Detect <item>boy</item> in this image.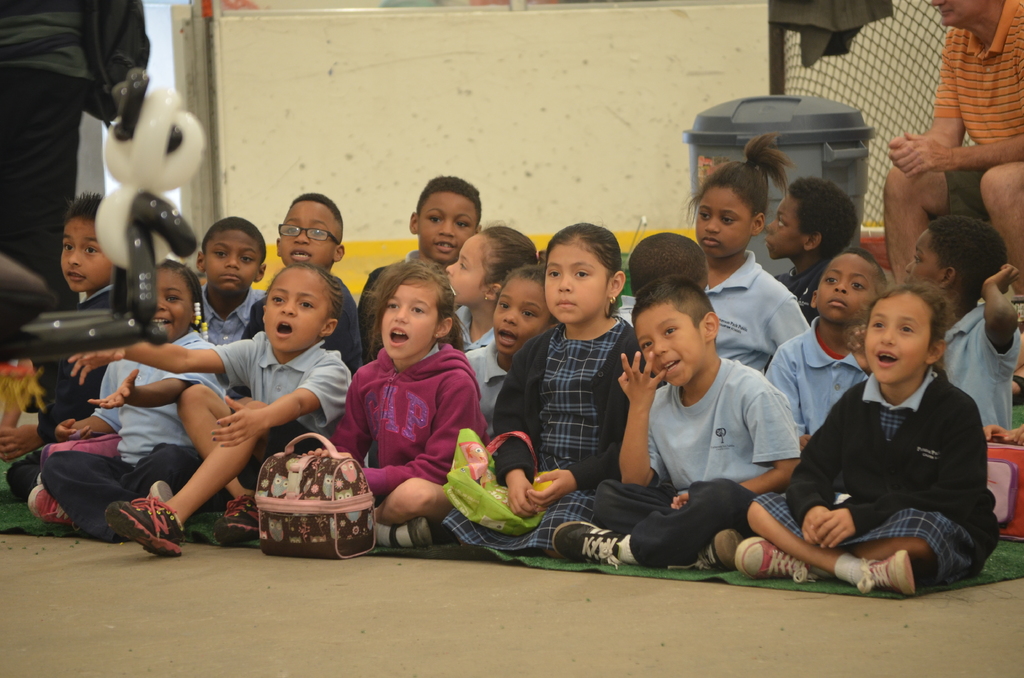
Detection: (x1=70, y1=262, x2=356, y2=552).
